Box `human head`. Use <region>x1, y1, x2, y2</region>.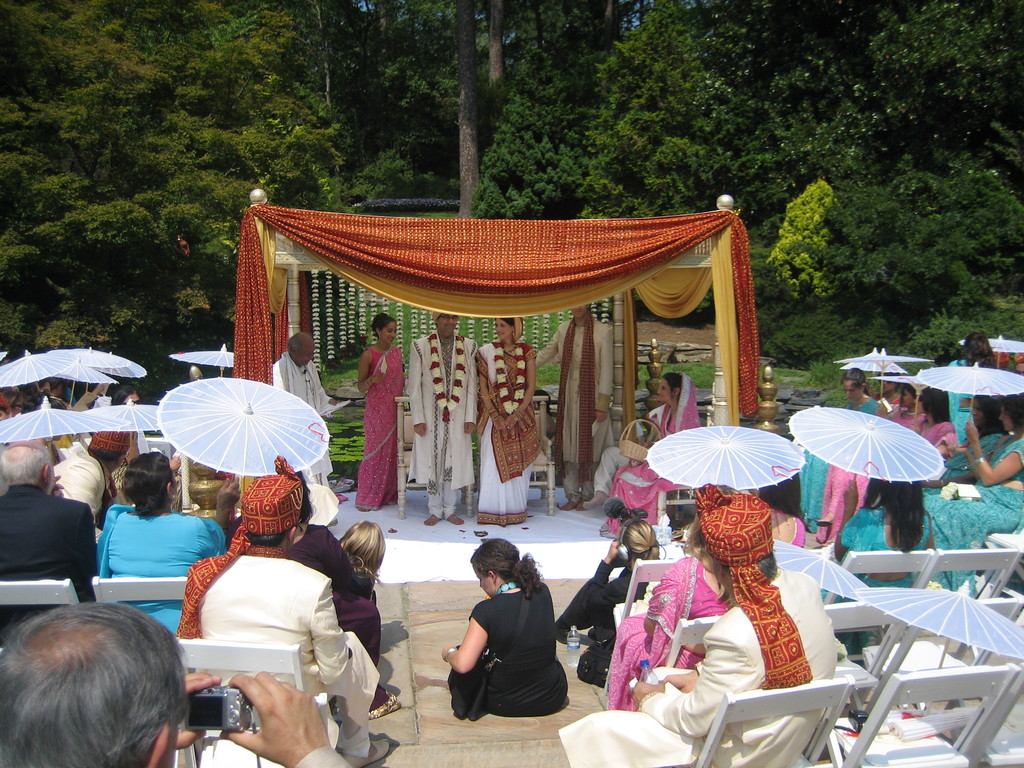
<region>570, 304, 588, 320</region>.
